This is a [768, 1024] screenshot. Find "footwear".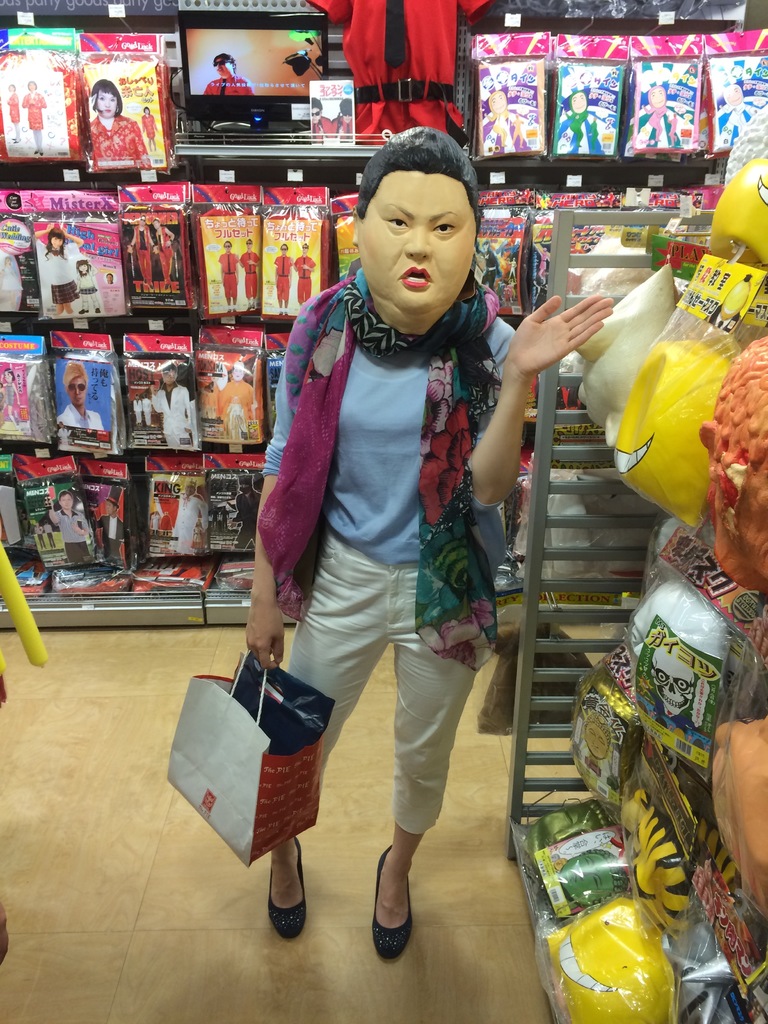
Bounding box: 262, 833, 310, 936.
